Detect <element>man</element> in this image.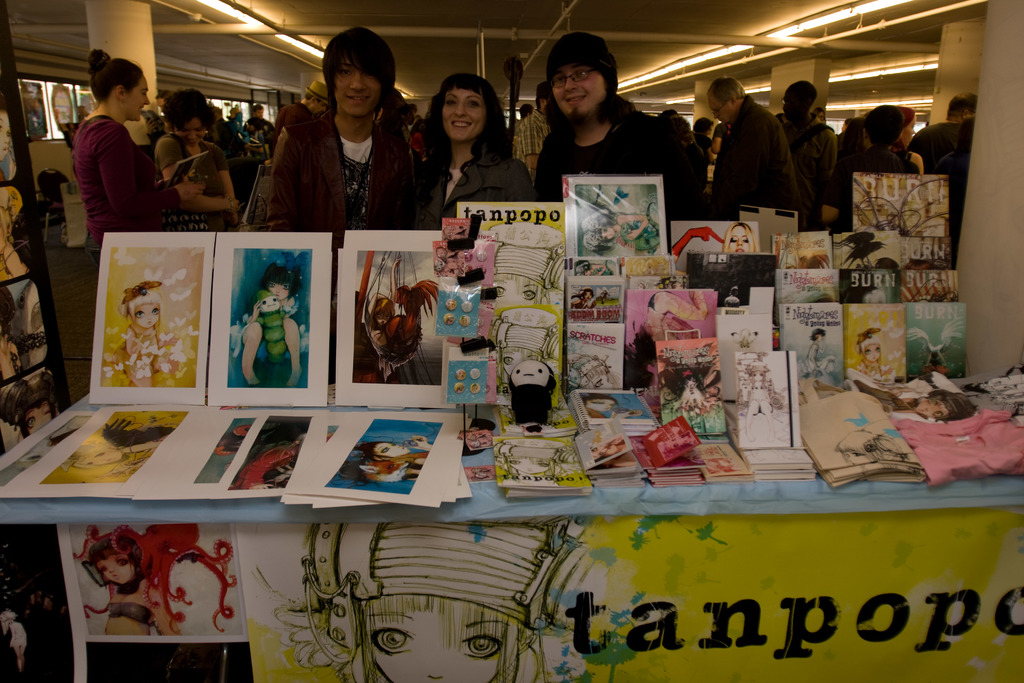
Detection: 246,103,263,138.
